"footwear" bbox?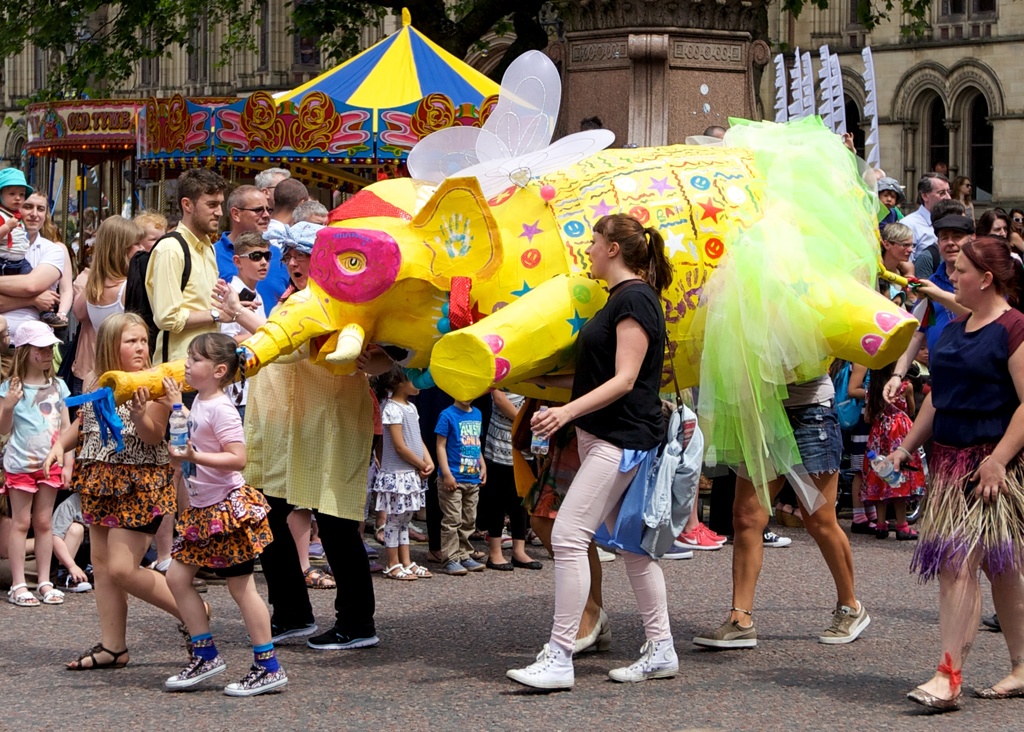
698/473/711/494
